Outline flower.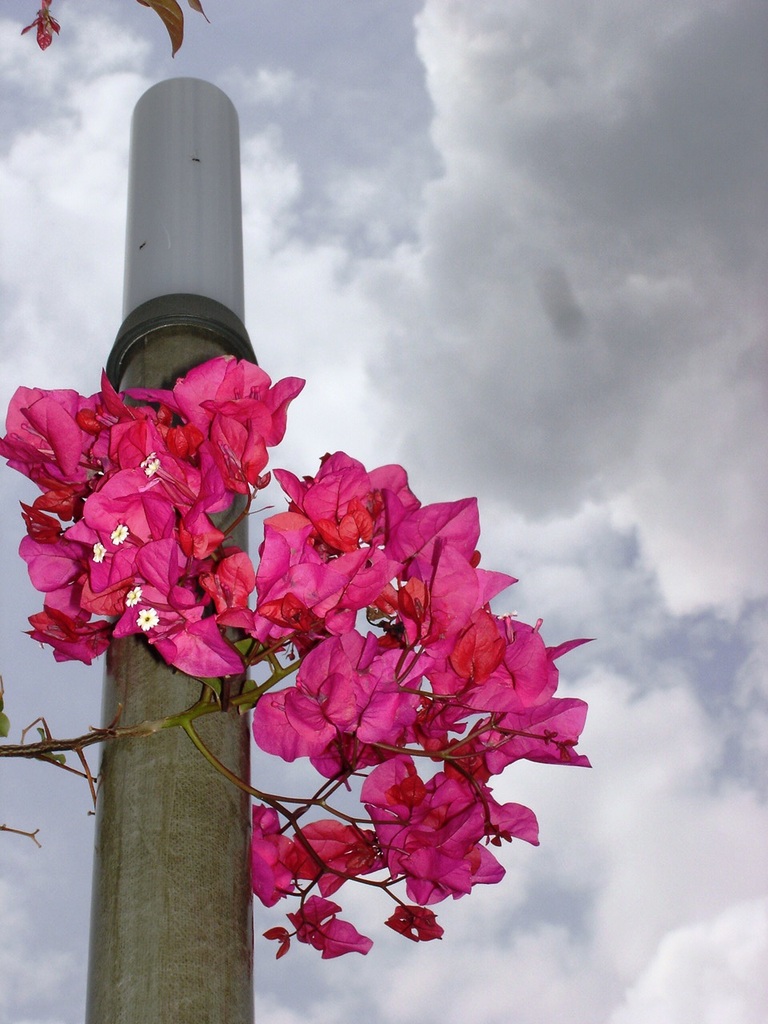
Outline: BBox(108, 522, 130, 546).
